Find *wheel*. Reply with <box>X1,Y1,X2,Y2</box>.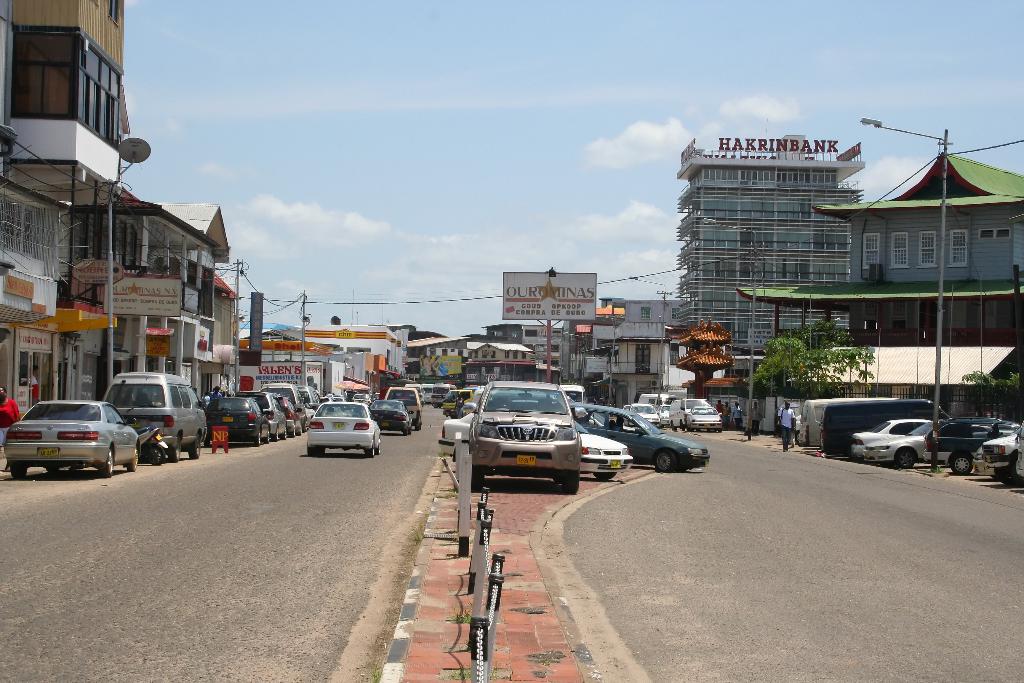
<box>5,463,38,479</box>.
